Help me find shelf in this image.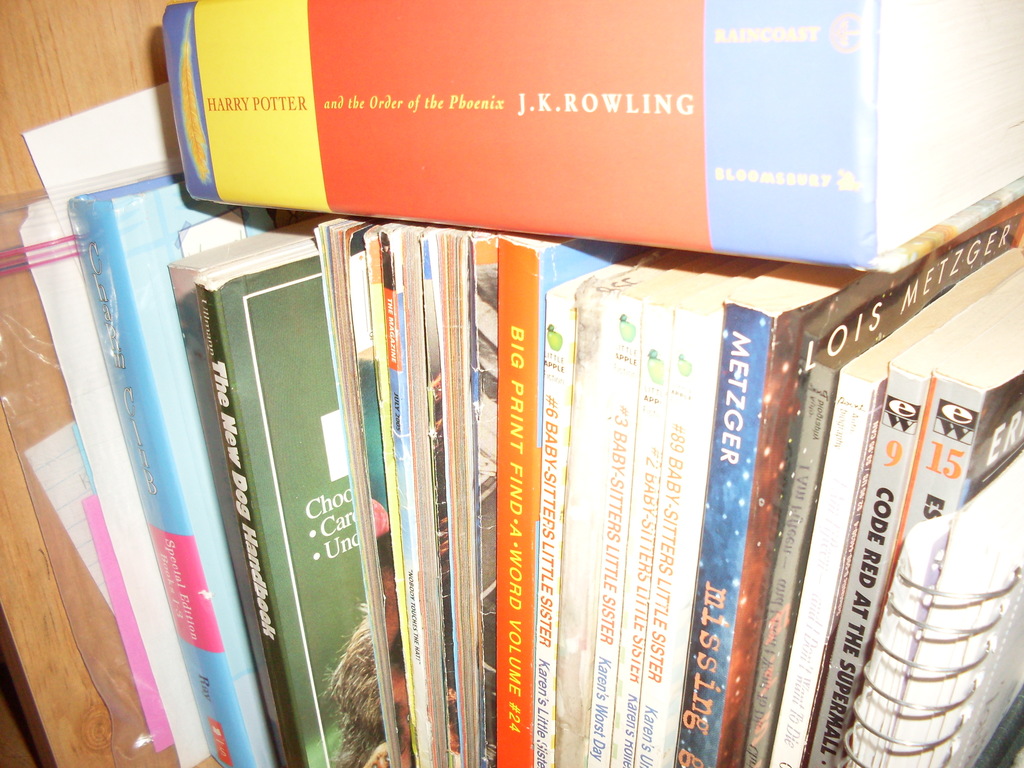
Found it: box(0, 0, 1023, 767).
